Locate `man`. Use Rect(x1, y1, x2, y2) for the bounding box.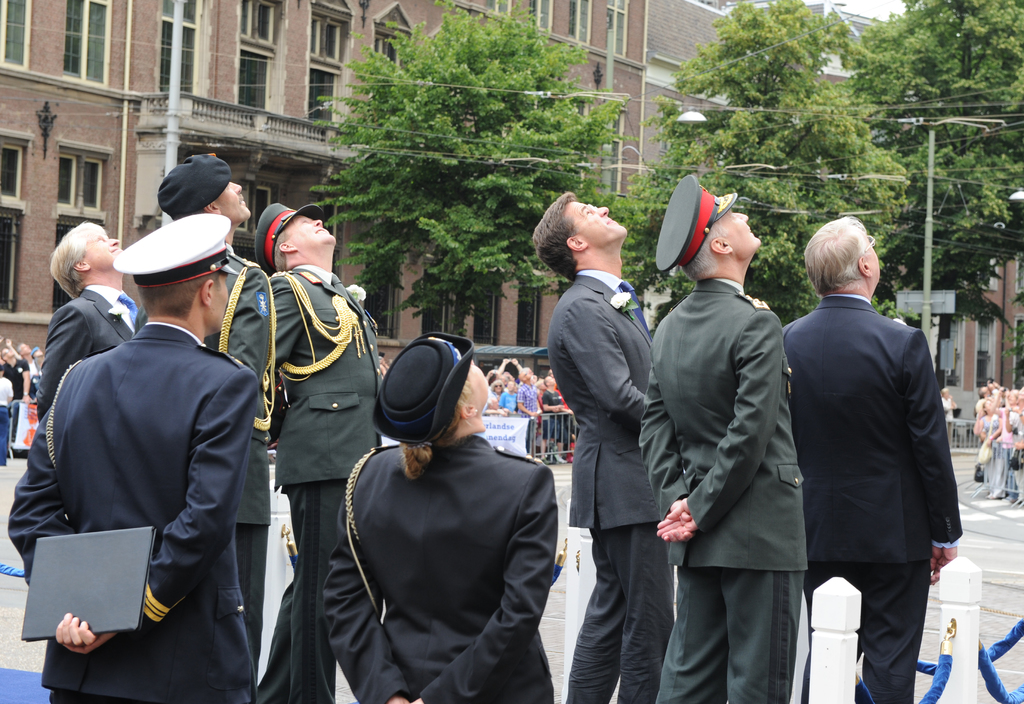
Rect(777, 215, 956, 703).
